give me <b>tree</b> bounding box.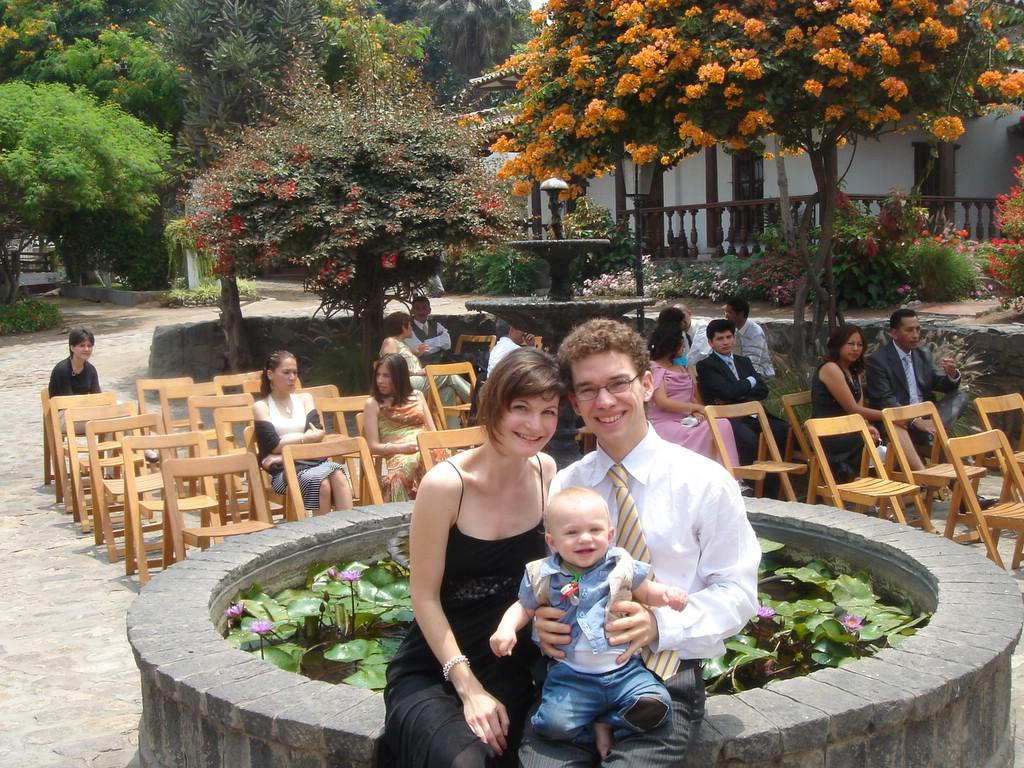
box(482, 0, 1023, 229).
